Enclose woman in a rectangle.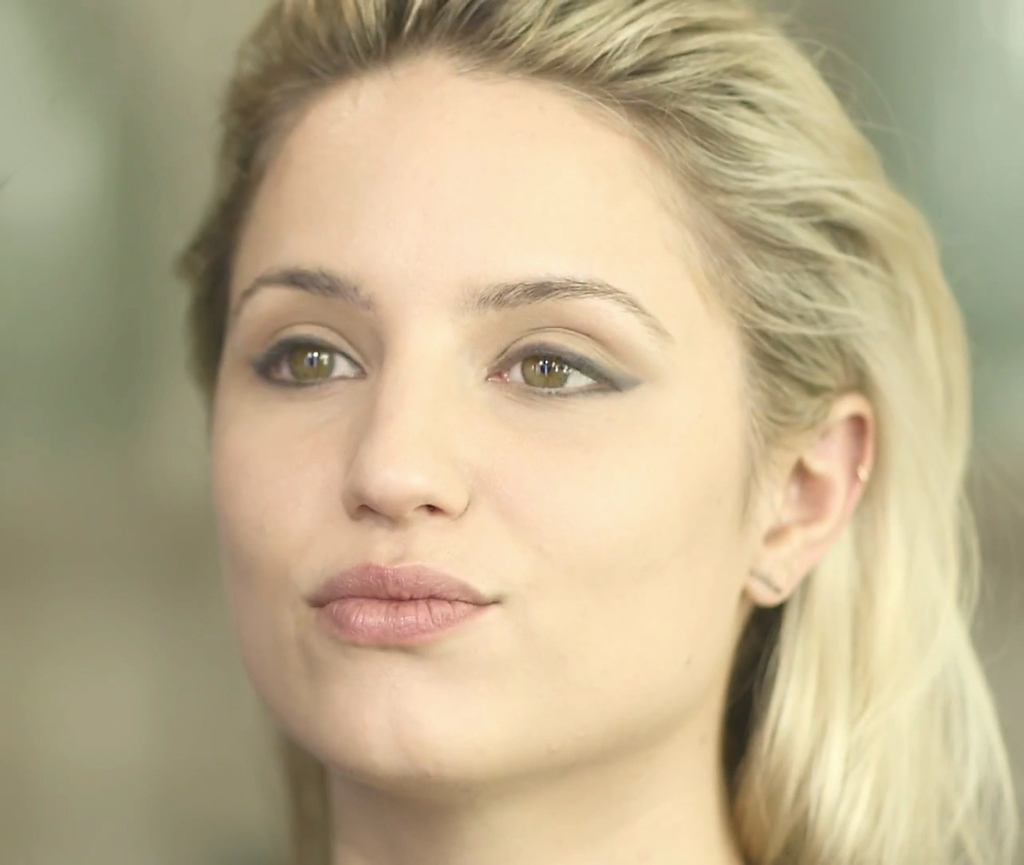
(x1=115, y1=0, x2=993, y2=851).
